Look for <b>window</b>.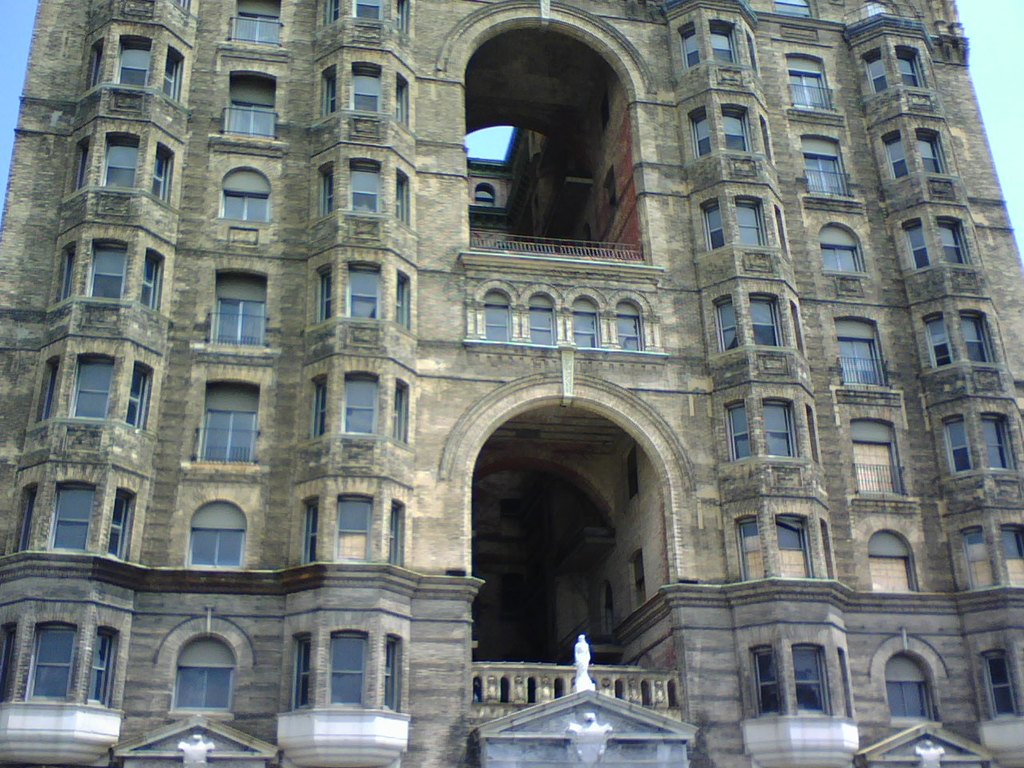
Found: rect(765, 406, 793, 458).
